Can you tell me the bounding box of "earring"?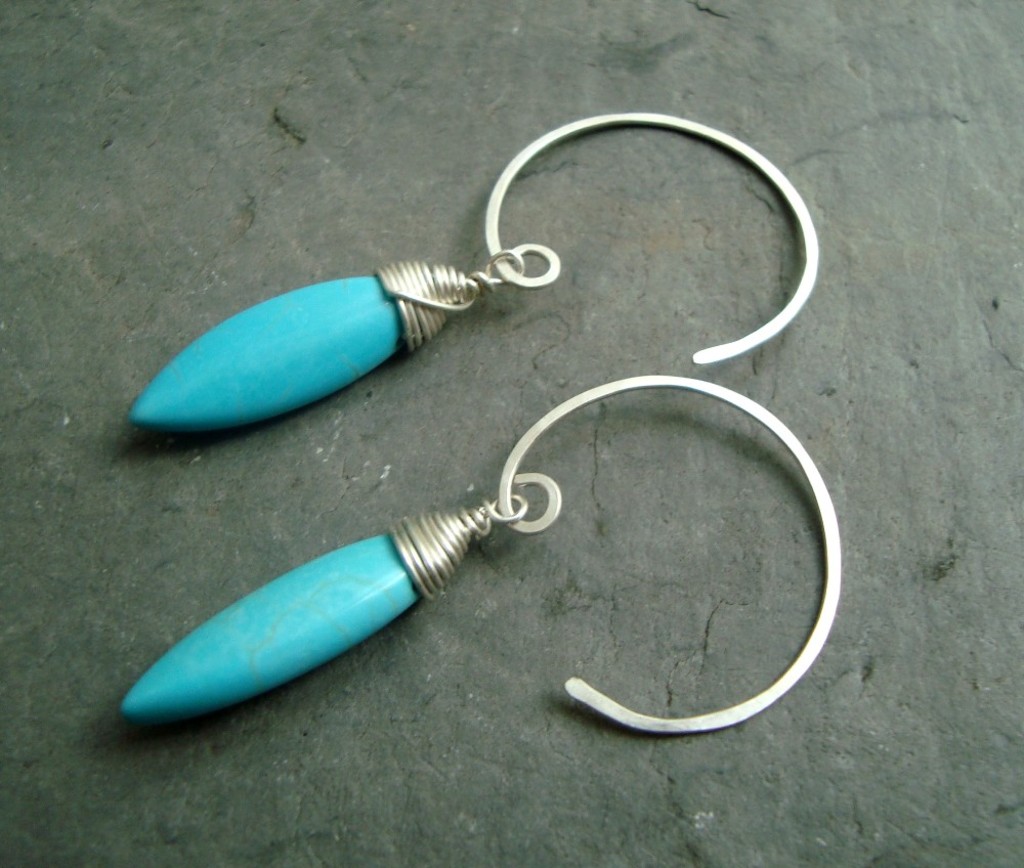
crop(116, 366, 848, 748).
